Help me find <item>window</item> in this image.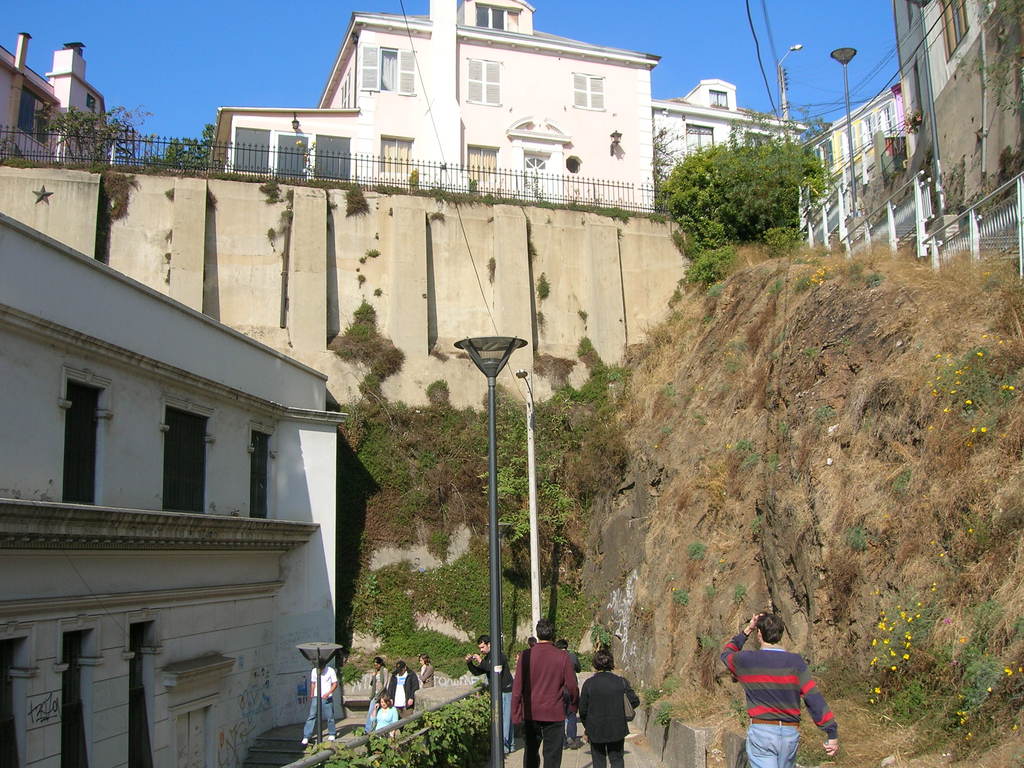
Found it: select_region(465, 143, 504, 180).
